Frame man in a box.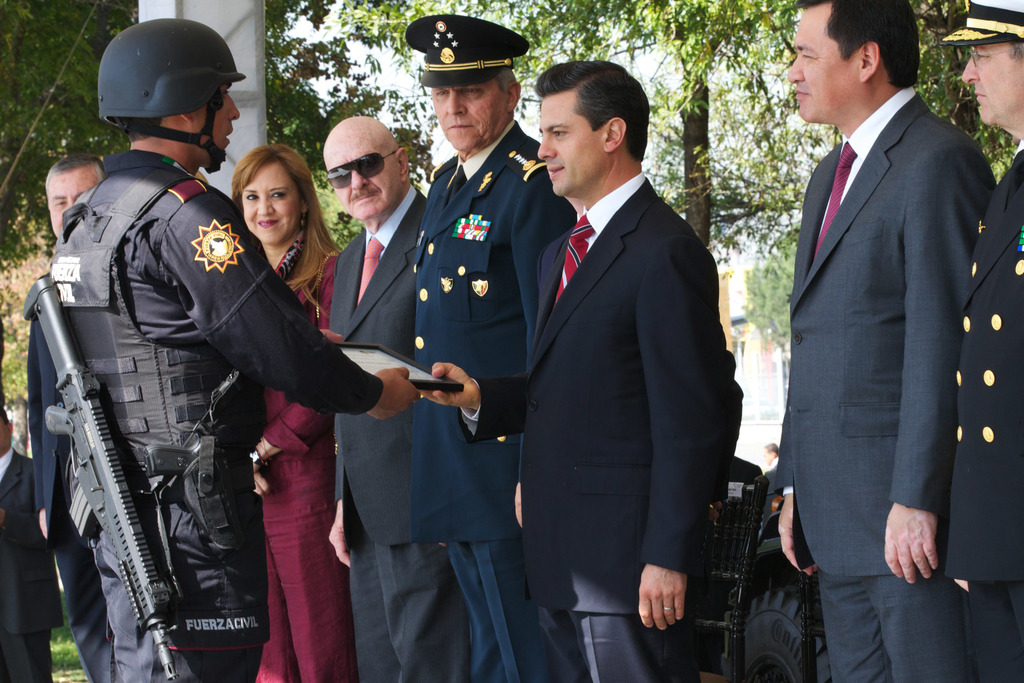
399 13 573 682.
